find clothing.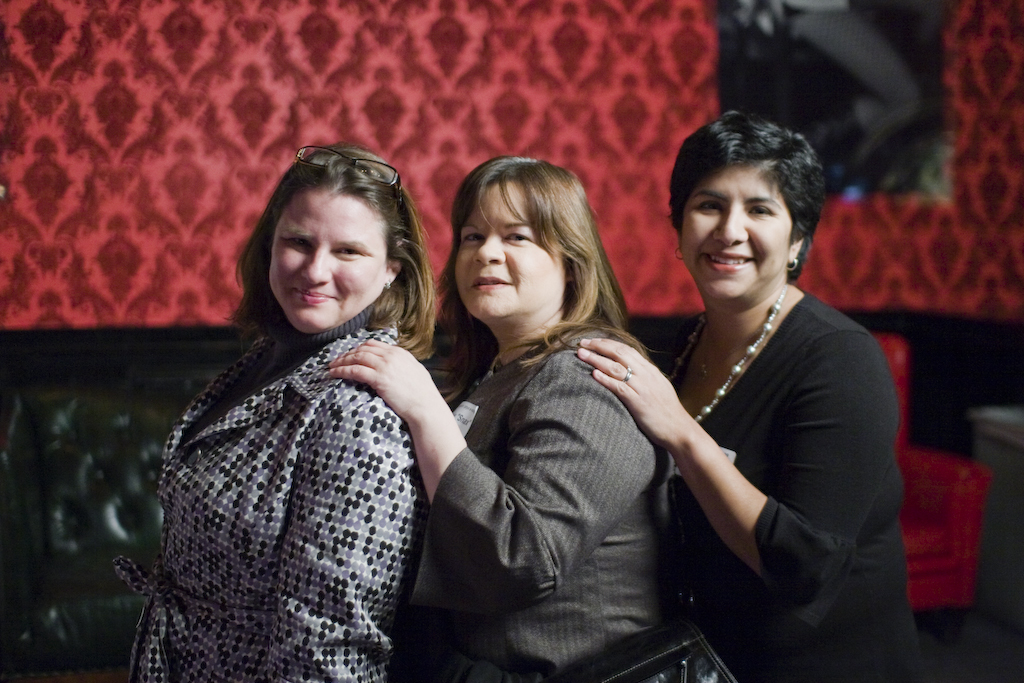
l=668, t=281, r=925, b=681.
